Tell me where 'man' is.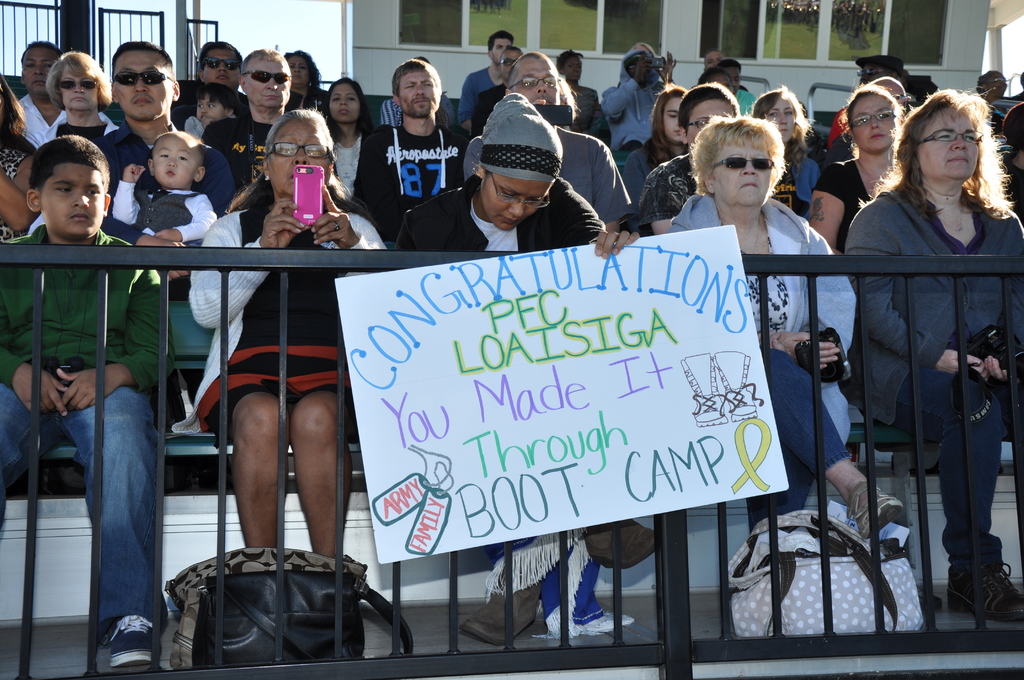
'man' is at Rect(712, 51, 755, 119).
